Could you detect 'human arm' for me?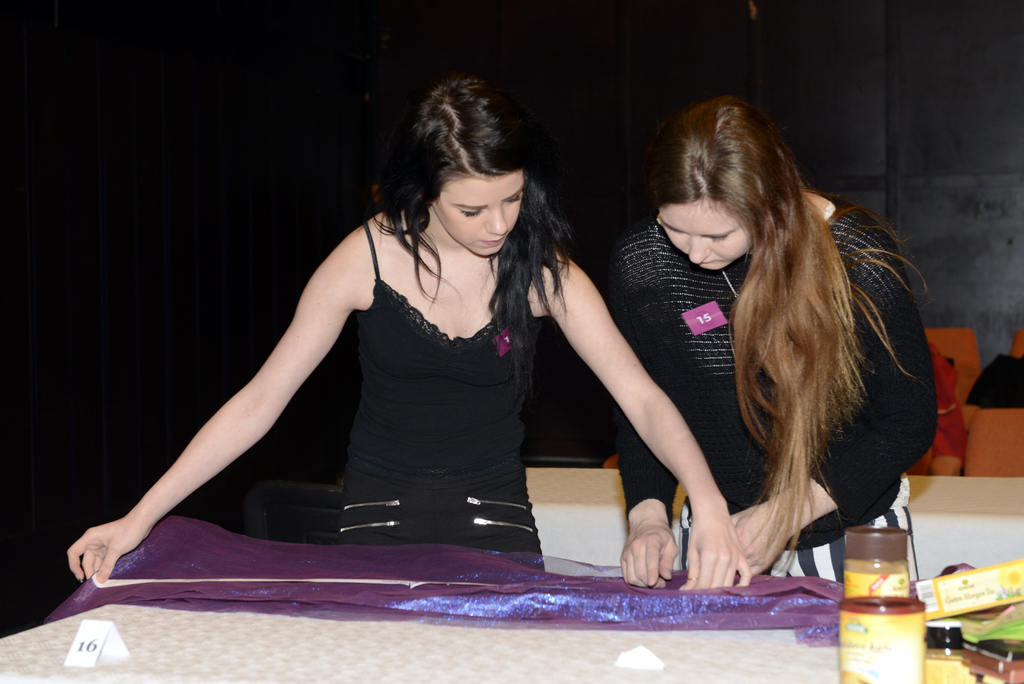
Detection result: <bbox>81, 248, 352, 568</bbox>.
